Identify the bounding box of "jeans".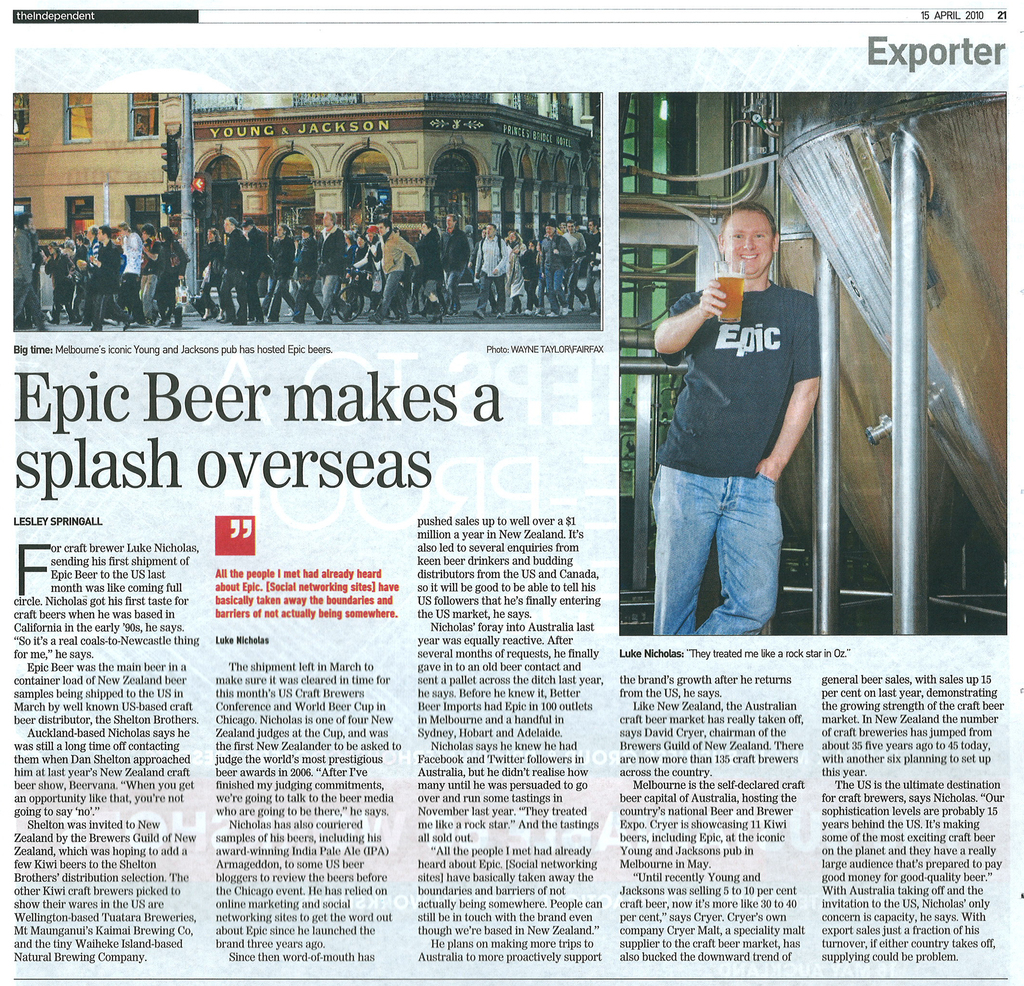
bbox(651, 404, 812, 642).
